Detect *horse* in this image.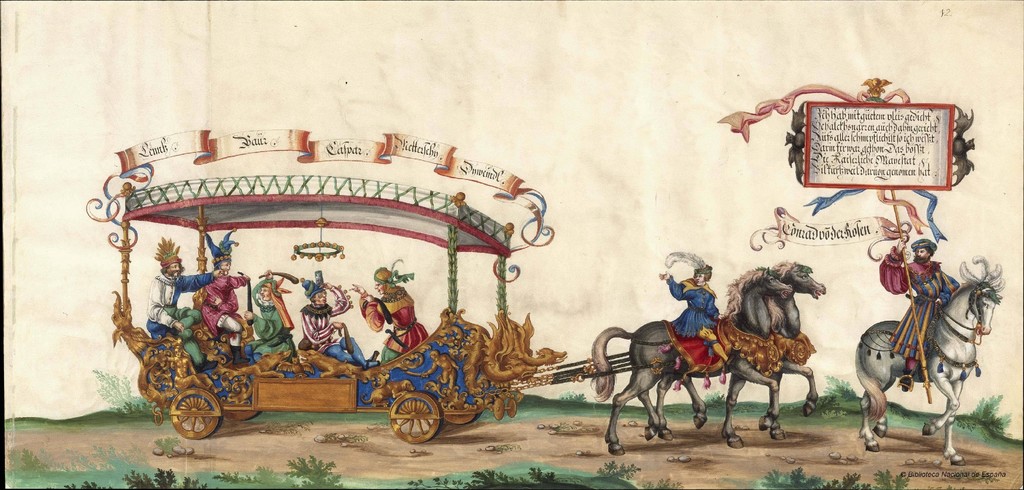
Detection: select_region(855, 257, 1004, 469).
